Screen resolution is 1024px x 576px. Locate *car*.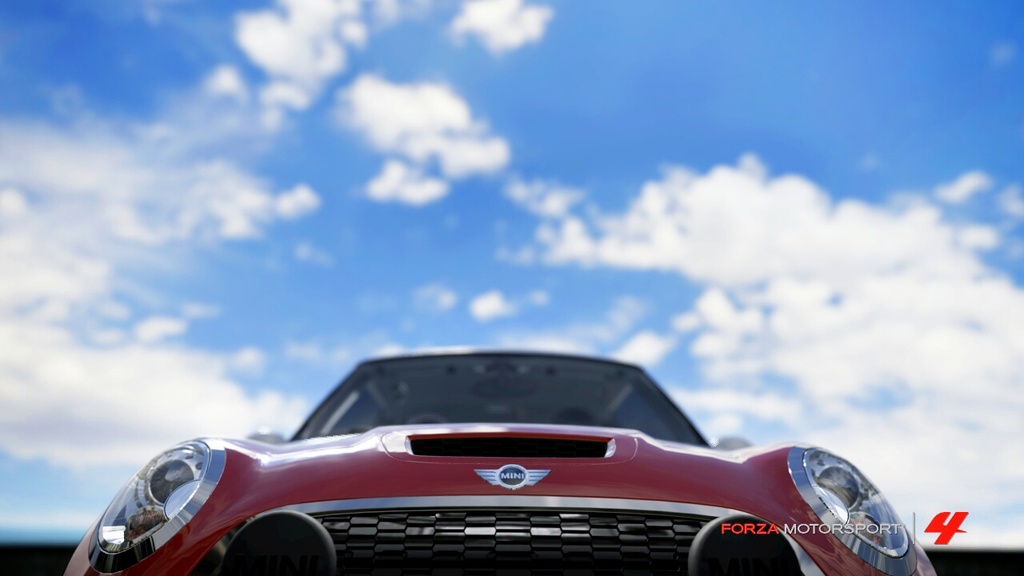
rect(58, 345, 938, 575).
